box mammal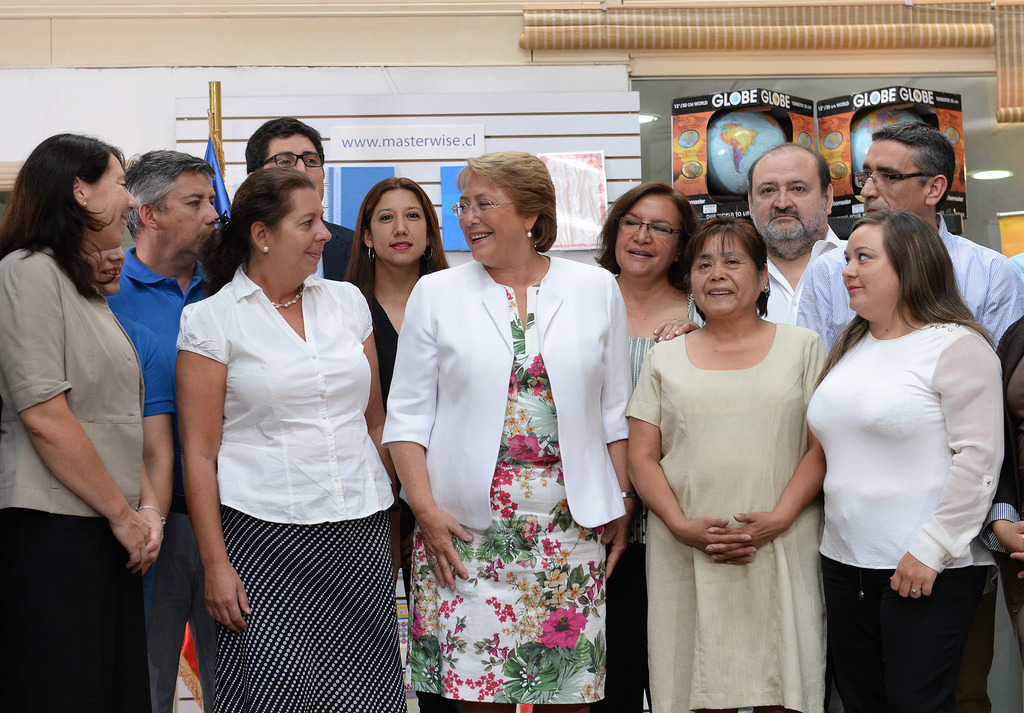
(x1=801, y1=208, x2=996, y2=712)
